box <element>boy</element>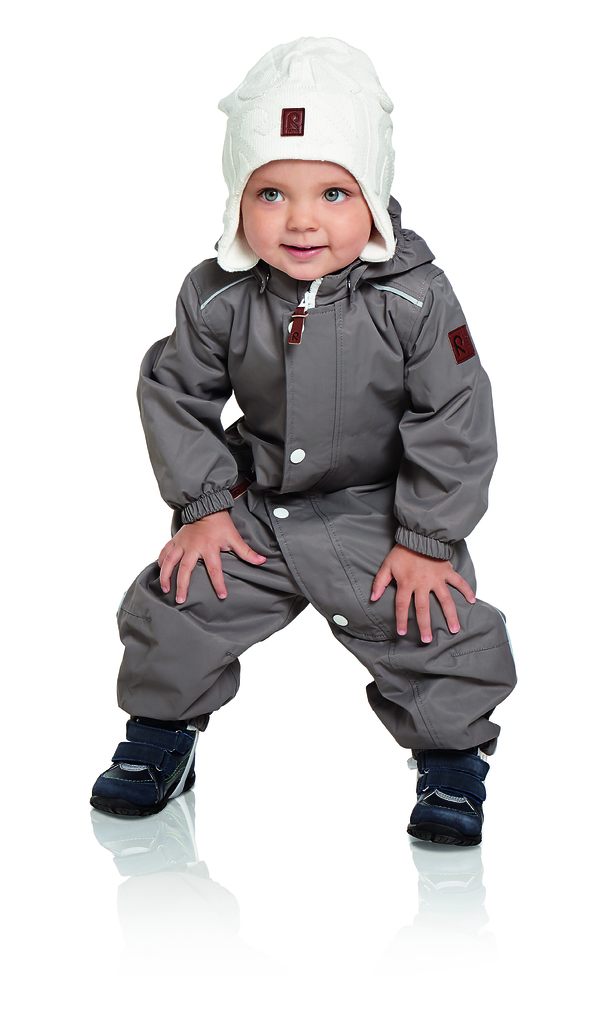
box(116, 32, 511, 905)
